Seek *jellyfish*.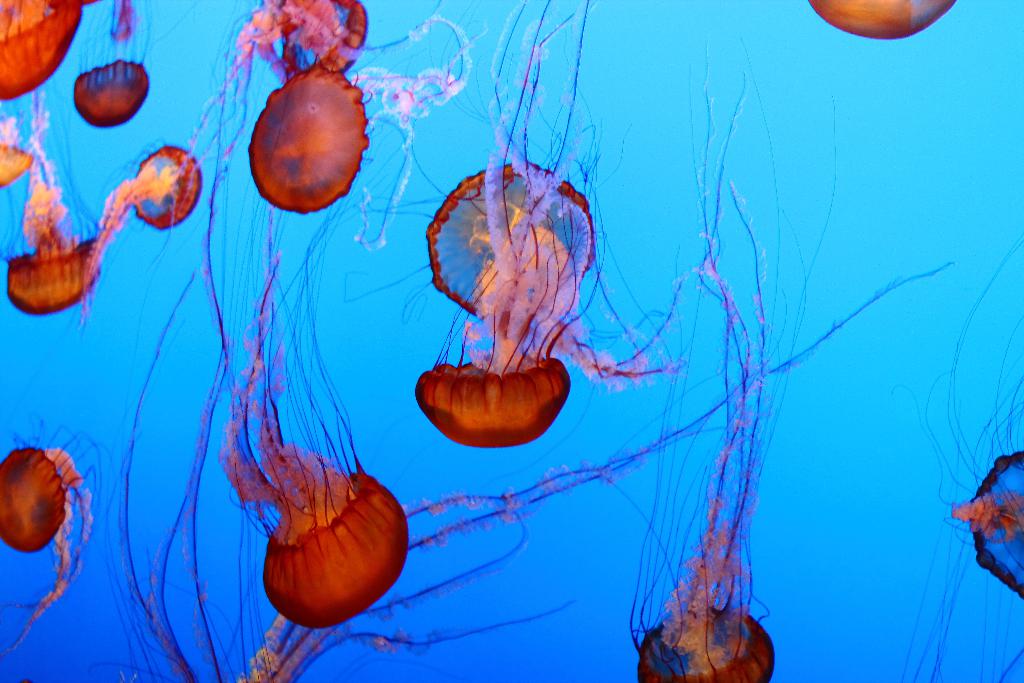
Rect(70, 143, 206, 333).
